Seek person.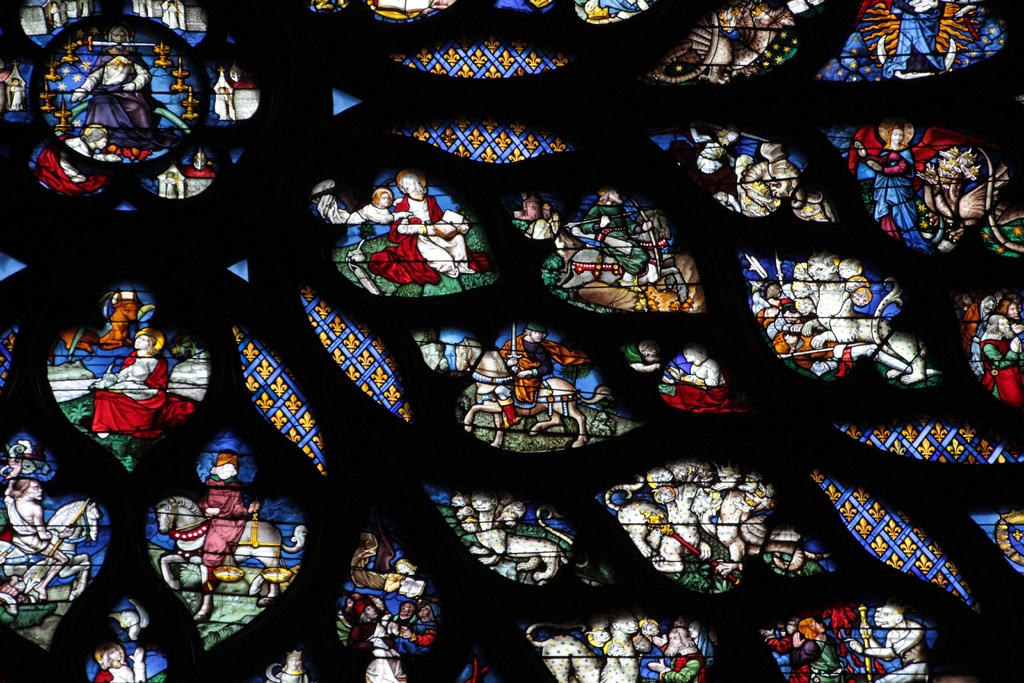
select_region(797, 251, 874, 363).
